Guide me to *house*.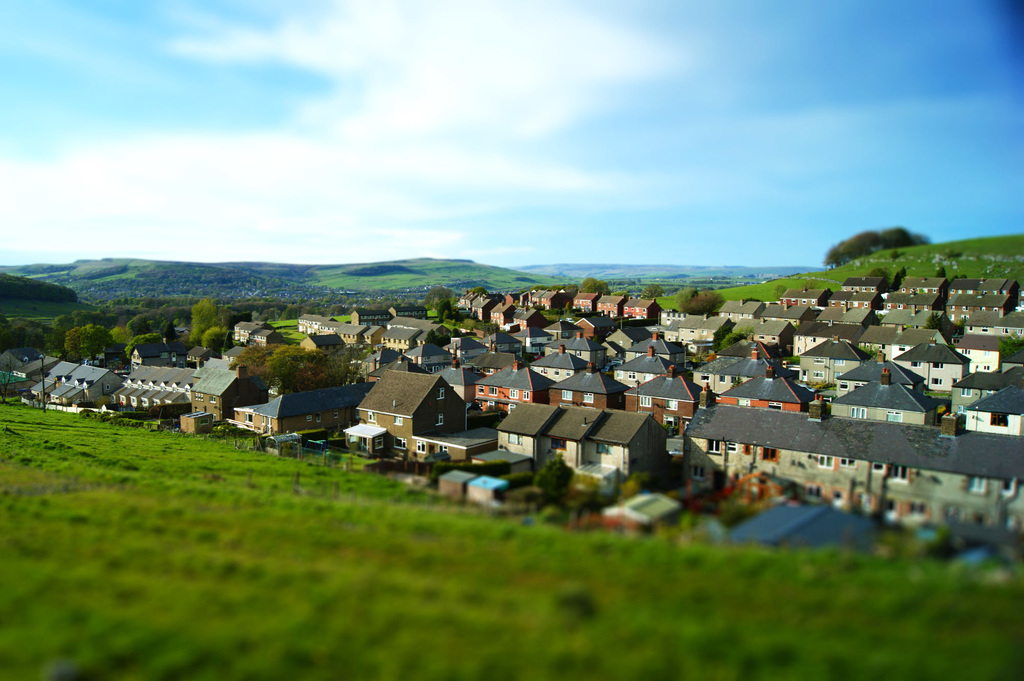
Guidance: region(193, 360, 265, 423).
